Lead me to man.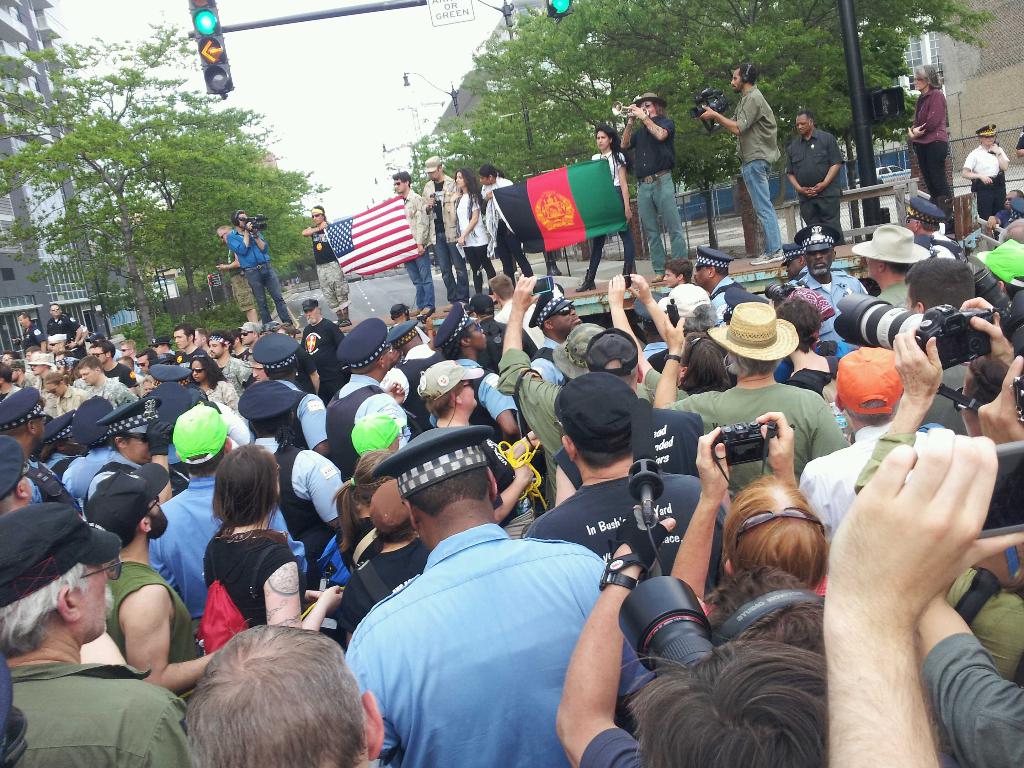
Lead to rect(223, 204, 290, 323).
